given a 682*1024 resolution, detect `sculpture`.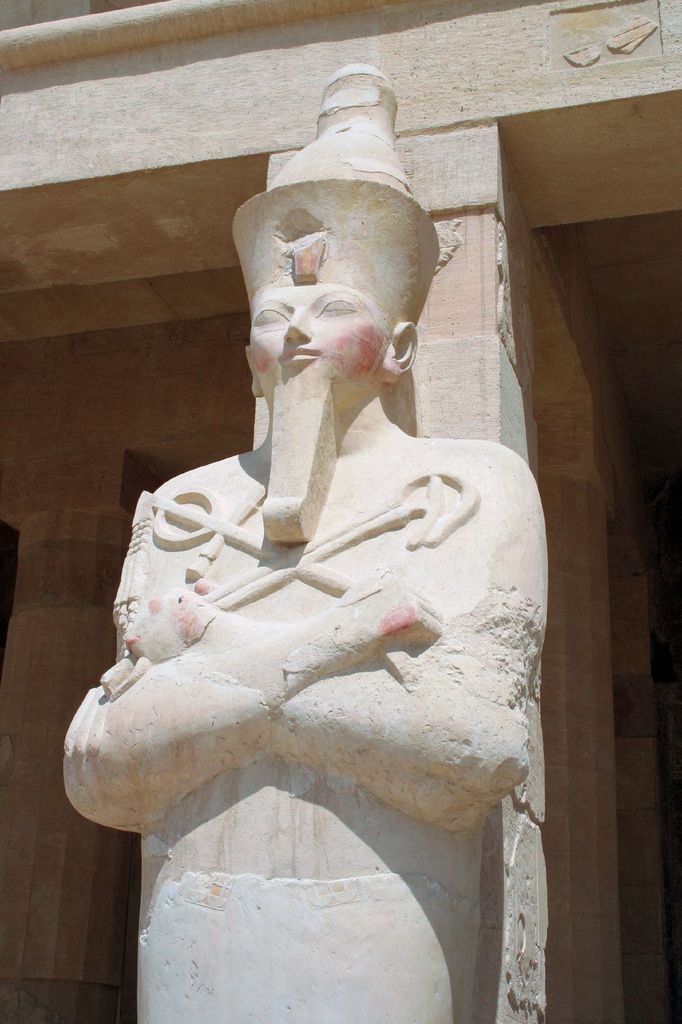
pyautogui.locateOnScreen(61, 63, 546, 1023).
